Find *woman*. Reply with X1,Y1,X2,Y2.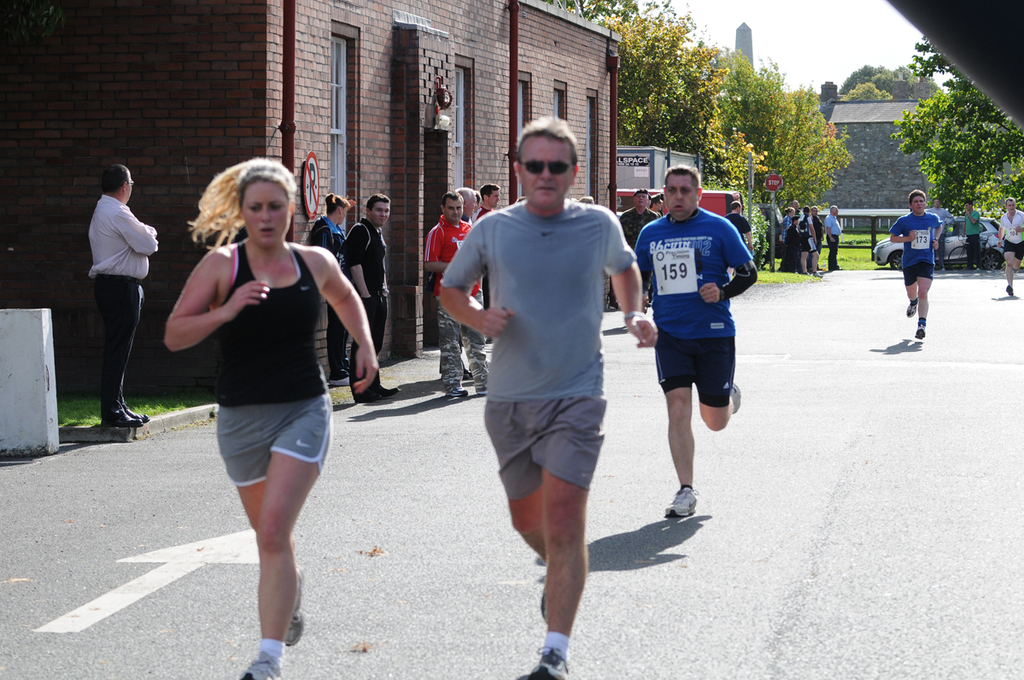
173,158,358,627.
